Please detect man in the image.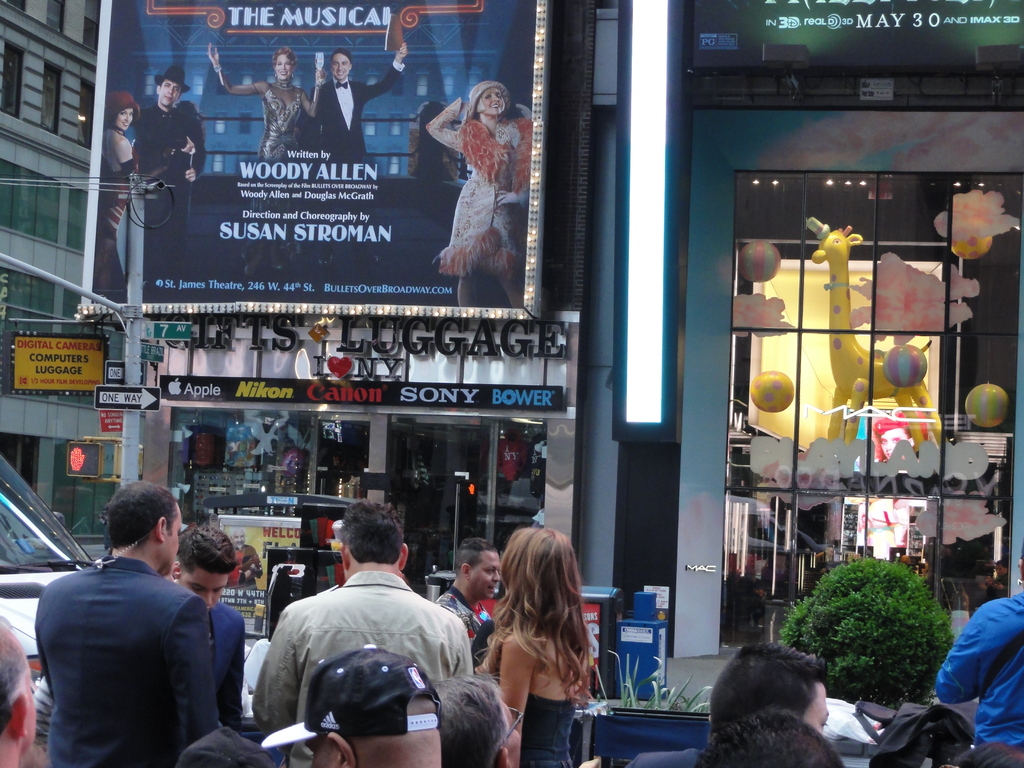
BBox(0, 625, 38, 767).
